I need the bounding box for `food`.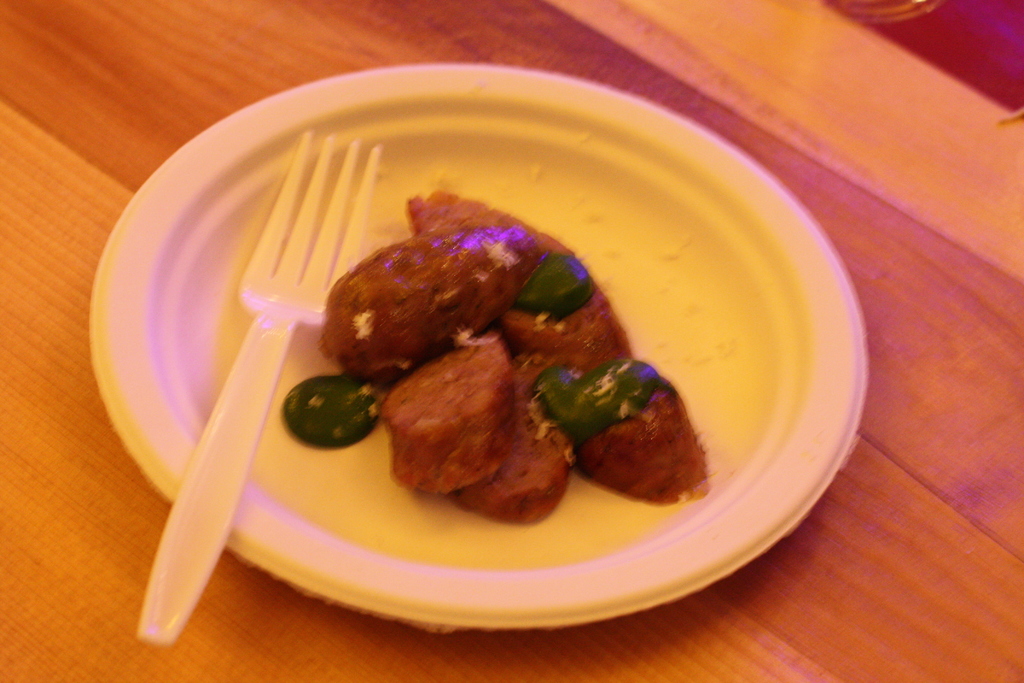
Here it is: bbox=[387, 340, 544, 495].
